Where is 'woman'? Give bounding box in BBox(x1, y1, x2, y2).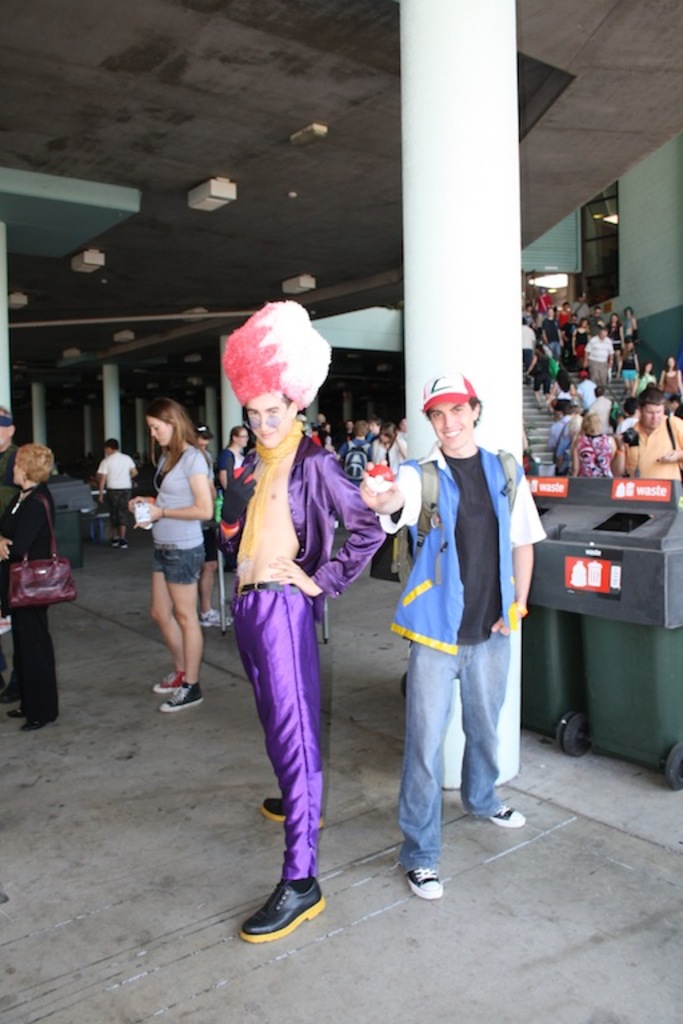
BBox(575, 413, 612, 479).
